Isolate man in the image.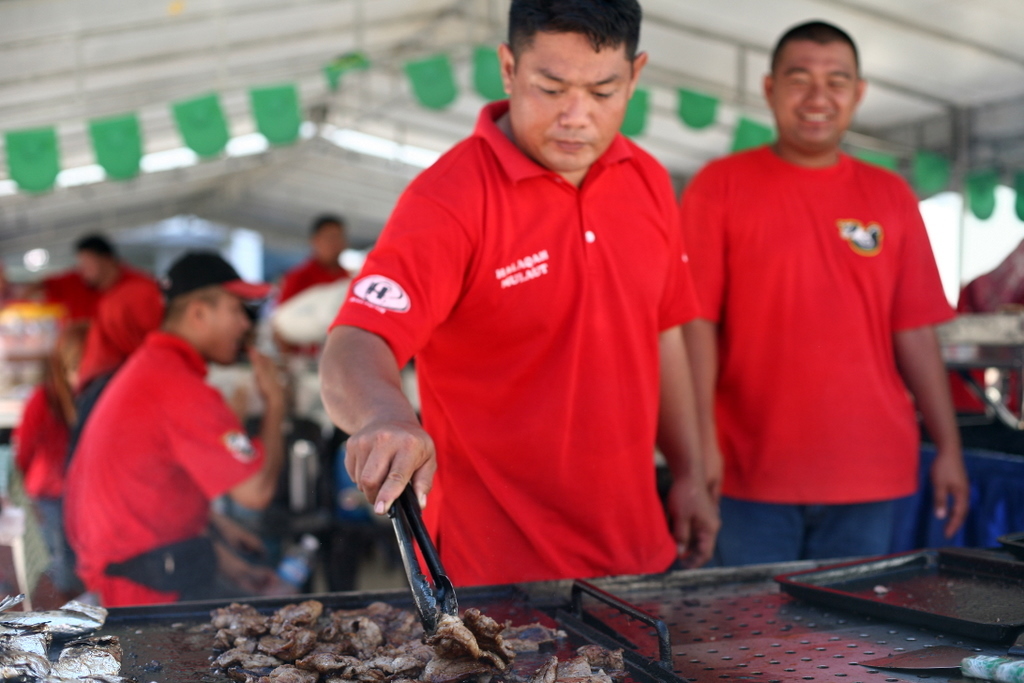
Isolated region: select_region(321, 0, 722, 582).
